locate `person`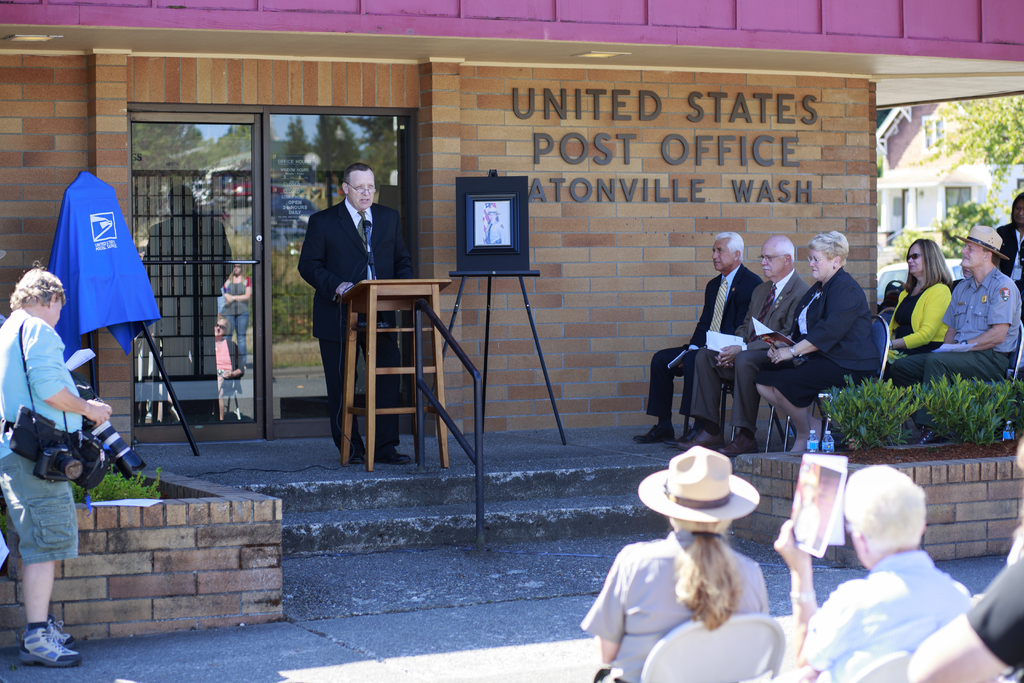
Rect(630, 233, 760, 454)
